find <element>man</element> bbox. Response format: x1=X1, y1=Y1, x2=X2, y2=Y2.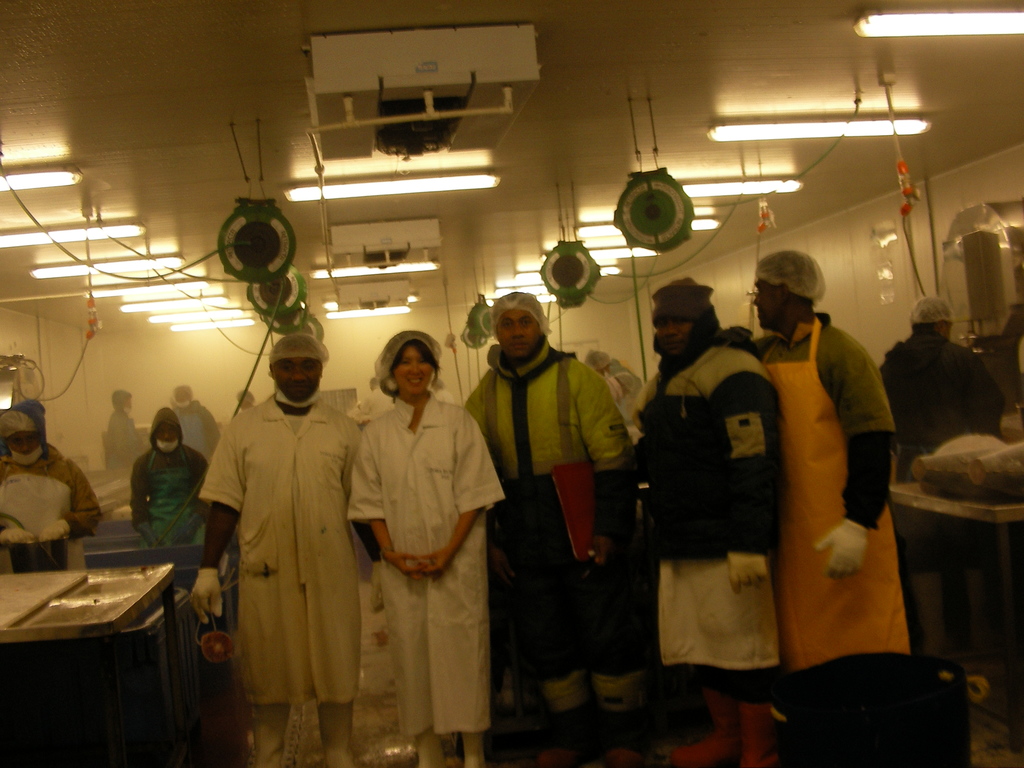
x1=749, y1=247, x2=925, y2=767.
